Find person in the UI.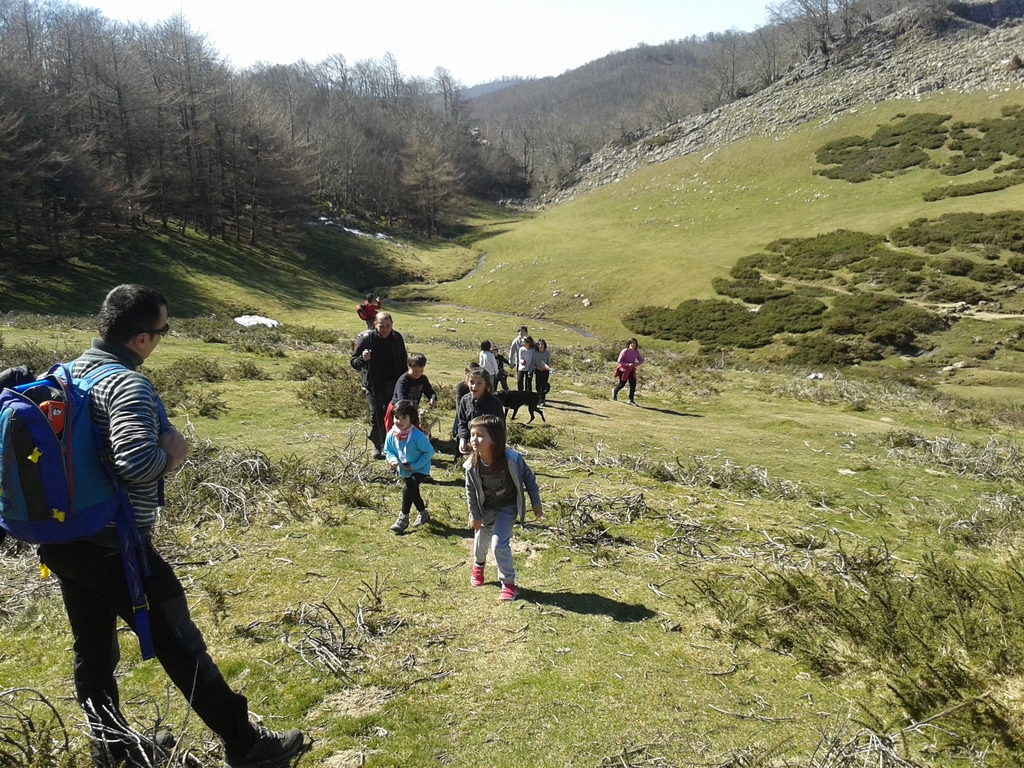
UI element at l=379, t=399, r=437, b=534.
